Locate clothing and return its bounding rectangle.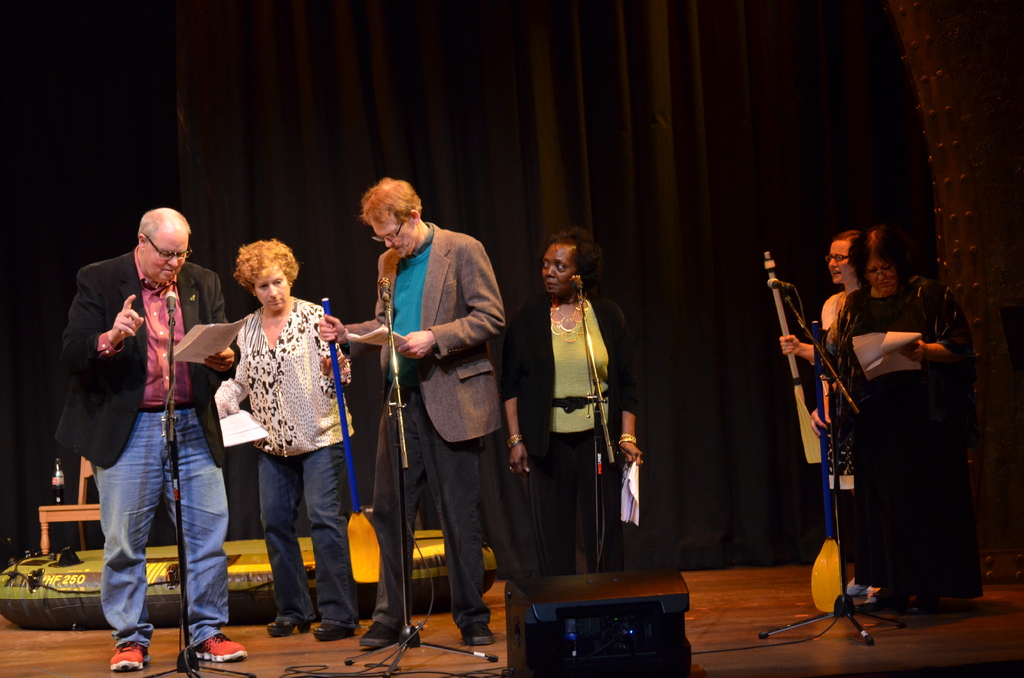
492 280 657 558.
